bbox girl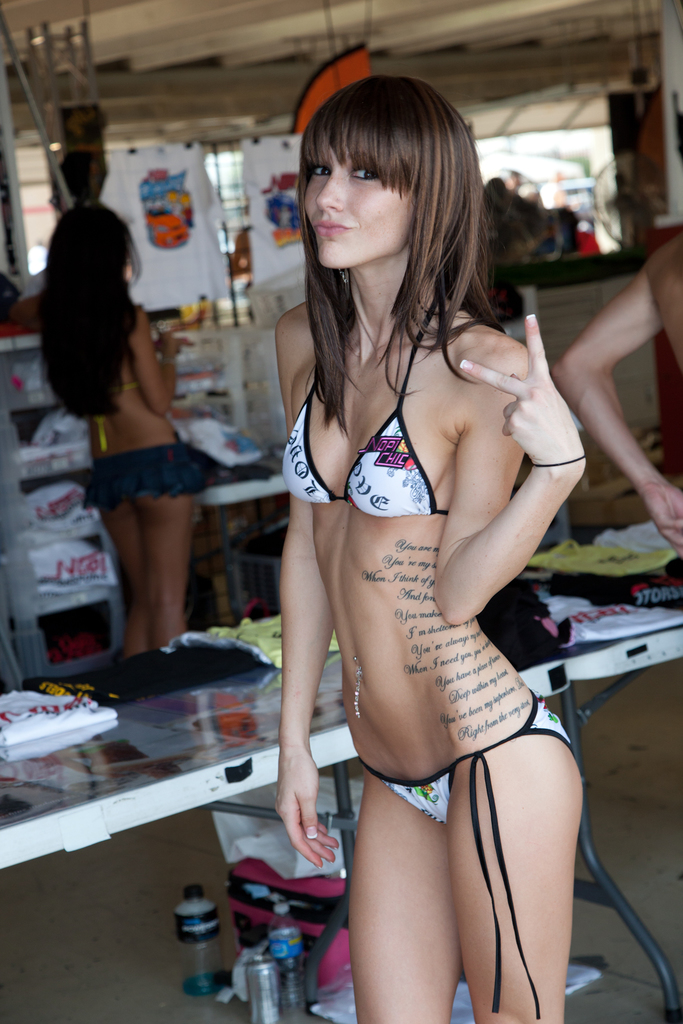
{"left": 274, "top": 72, "right": 584, "bottom": 1023}
